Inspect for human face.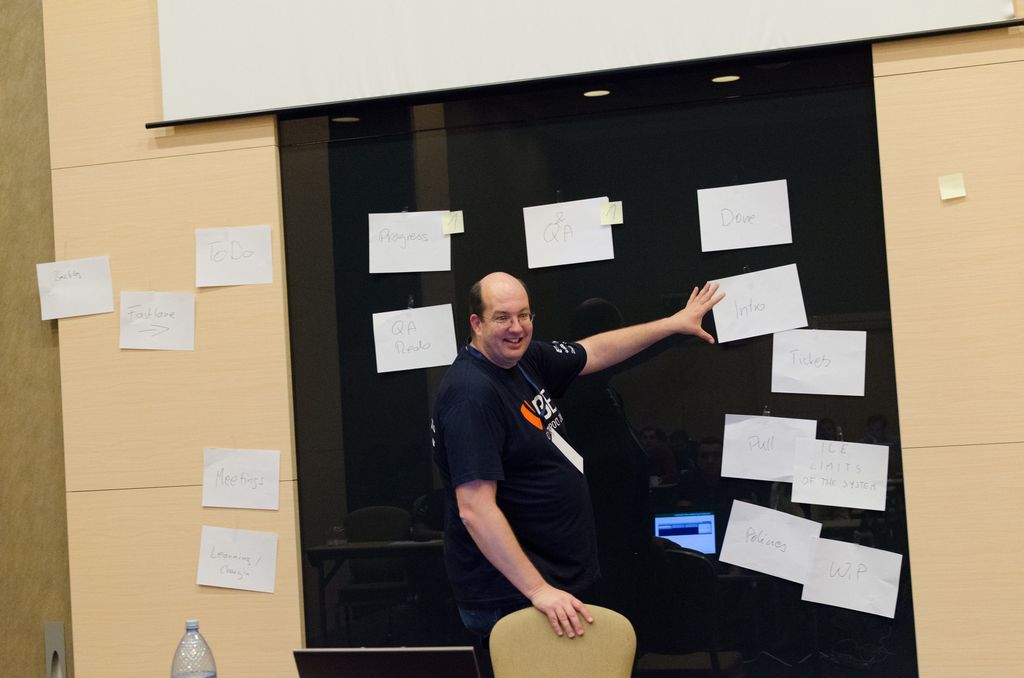
Inspection: (485,282,535,359).
